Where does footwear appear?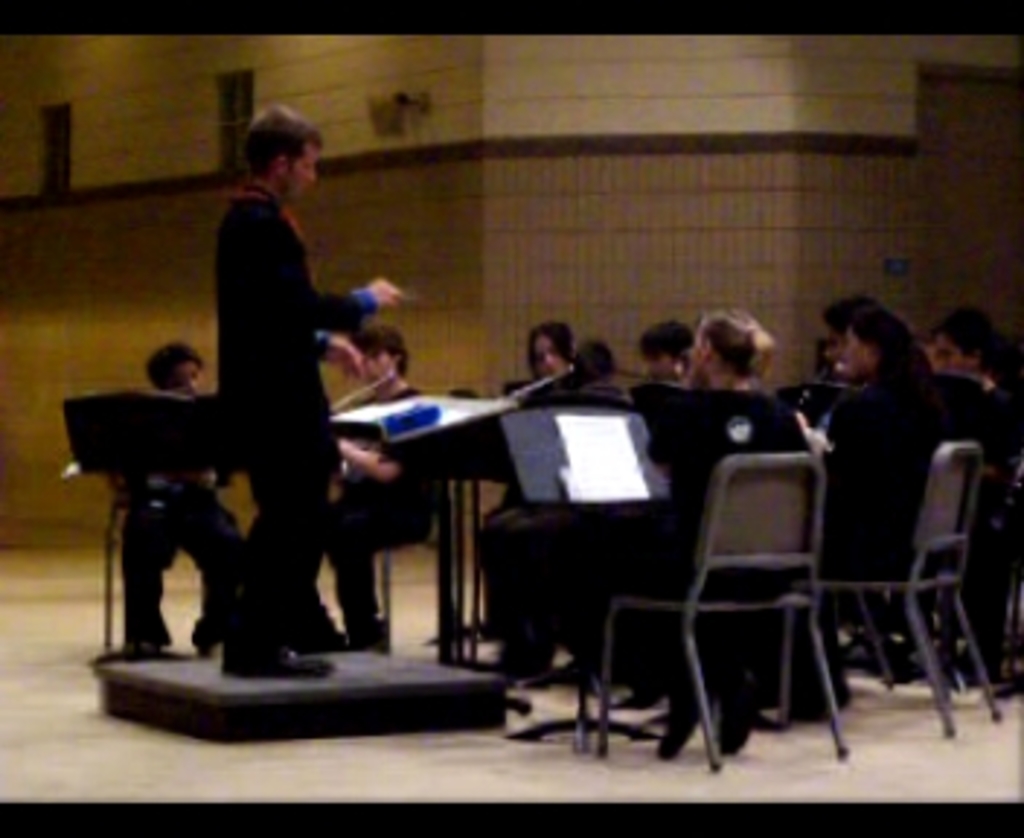
Appears at detection(218, 649, 337, 681).
